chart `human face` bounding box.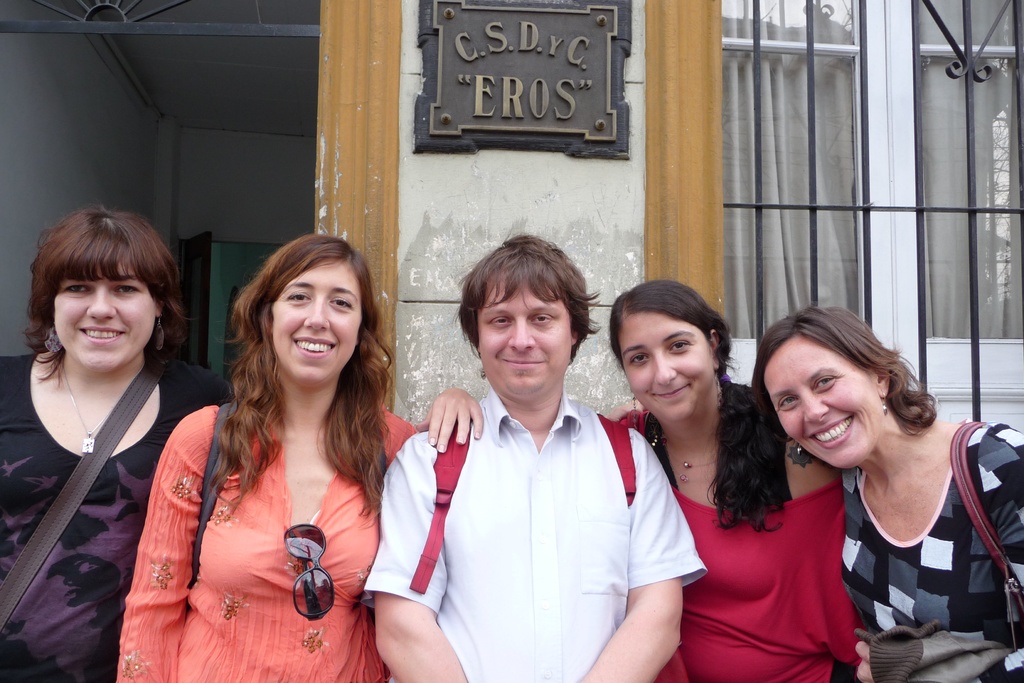
Charted: [614,308,717,419].
